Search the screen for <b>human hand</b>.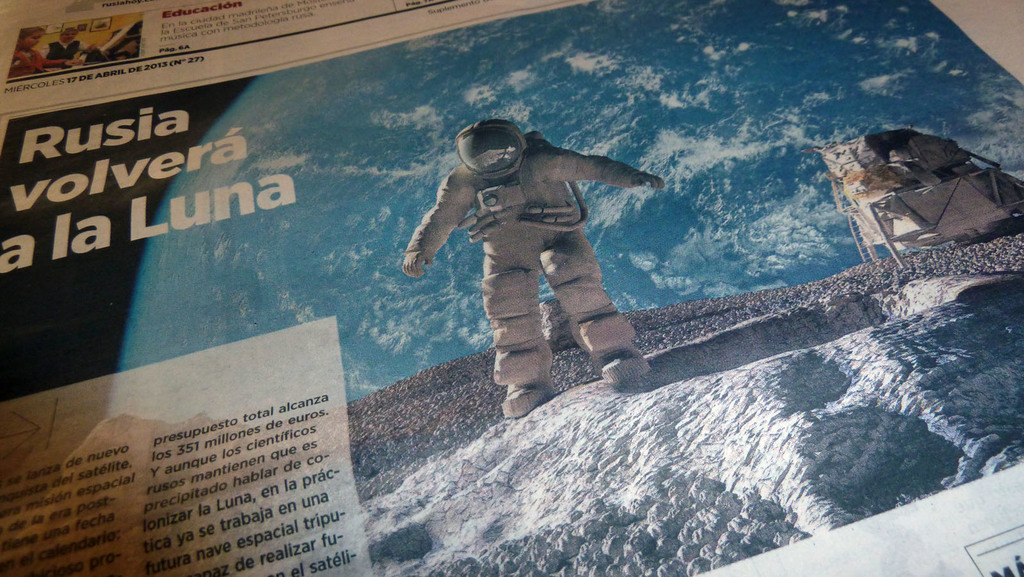
Found at select_region(632, 172, 666, 190).
